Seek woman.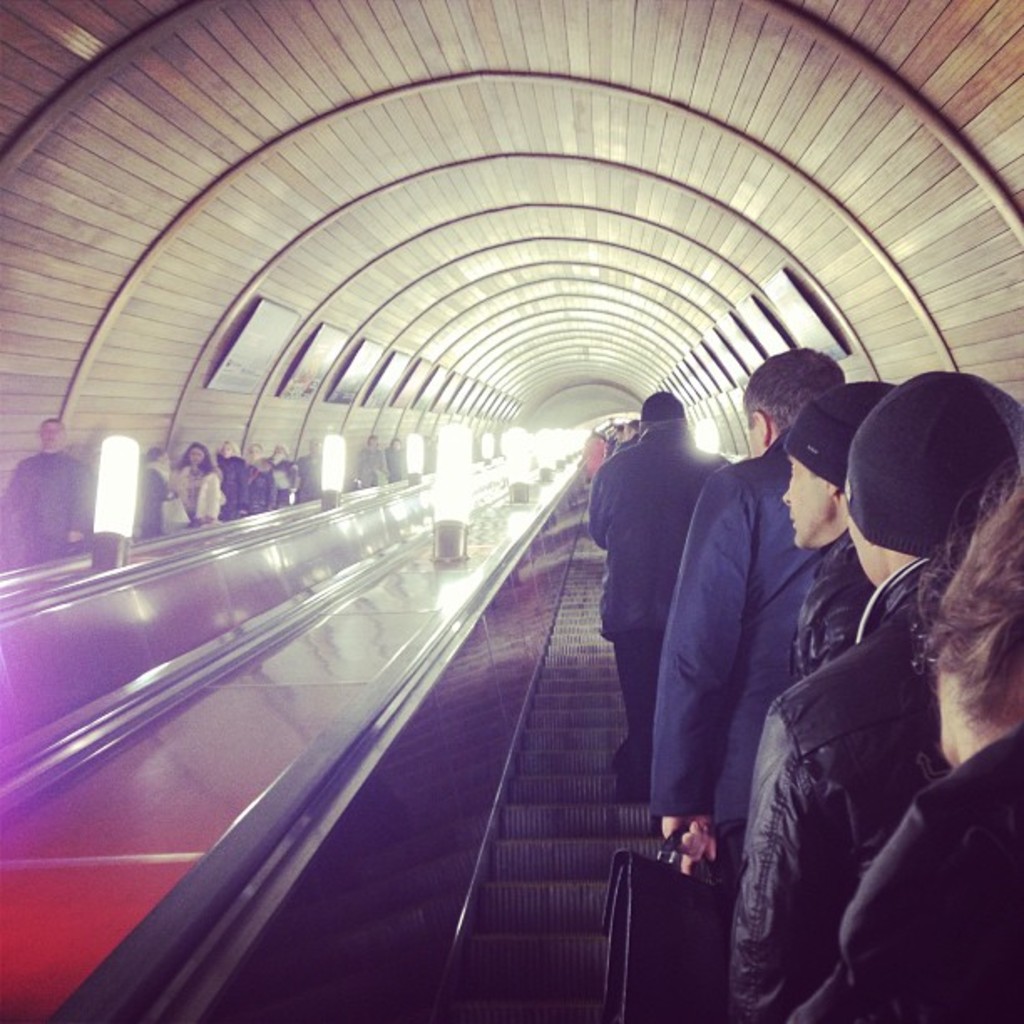
[left=243, top=440, right=279, bottom=515].
